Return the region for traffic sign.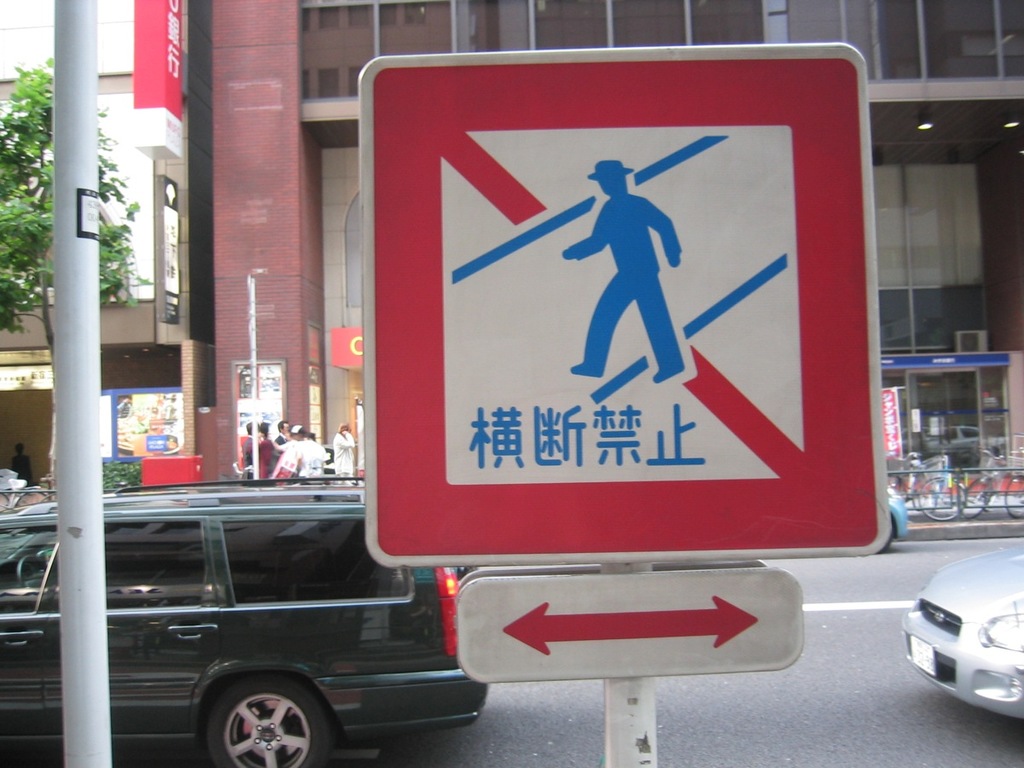
BBox(458, 569, 812, 680).
